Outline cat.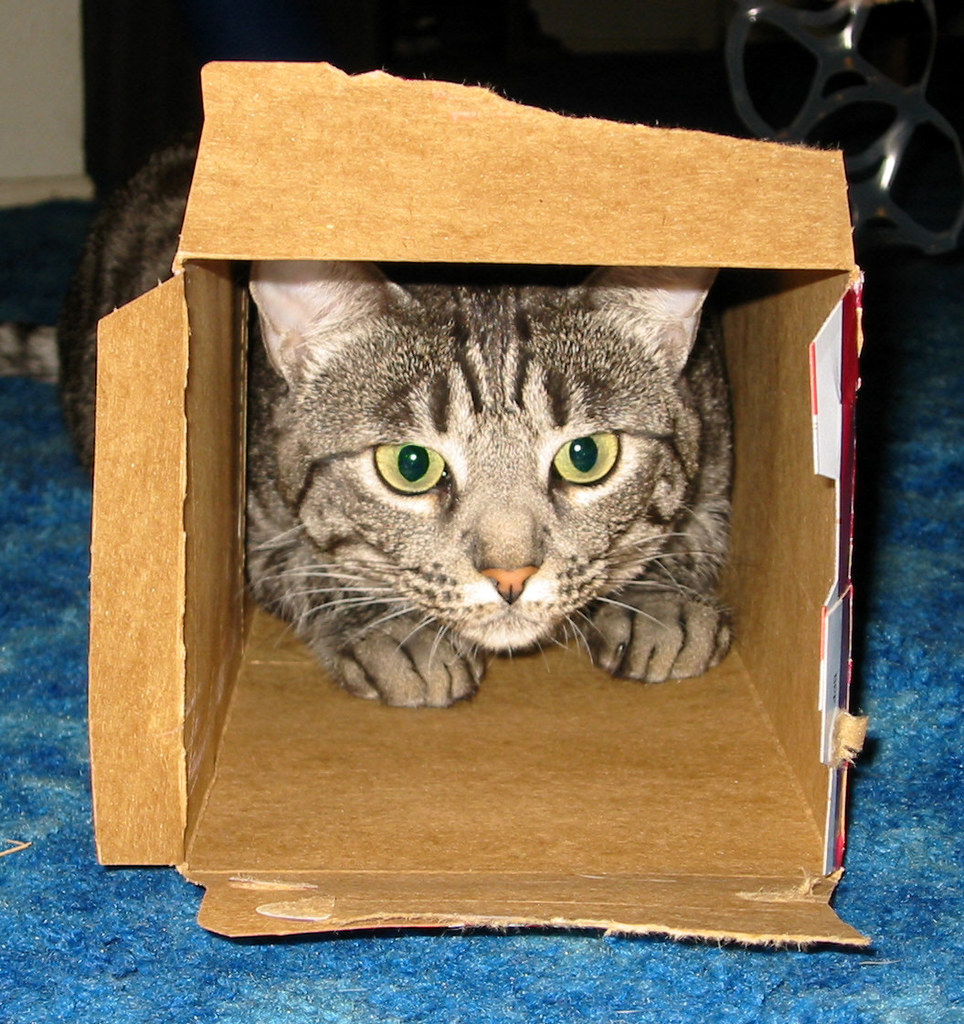
Outline: x1=239 y1=264 x2=759 y2=708.
